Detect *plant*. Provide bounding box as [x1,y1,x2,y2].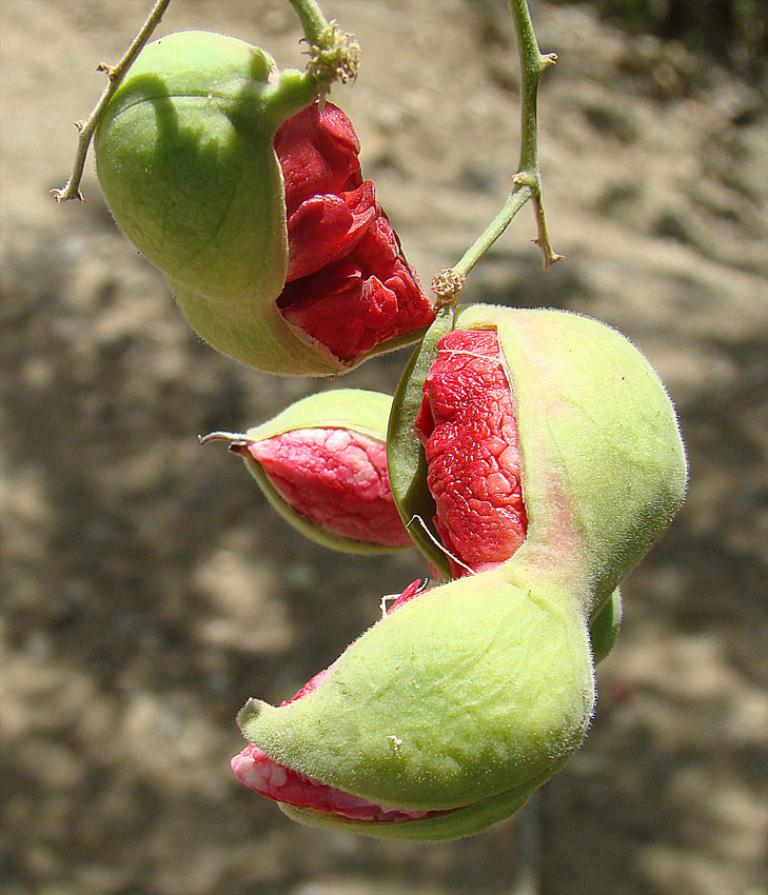
[48,0,693,847].
